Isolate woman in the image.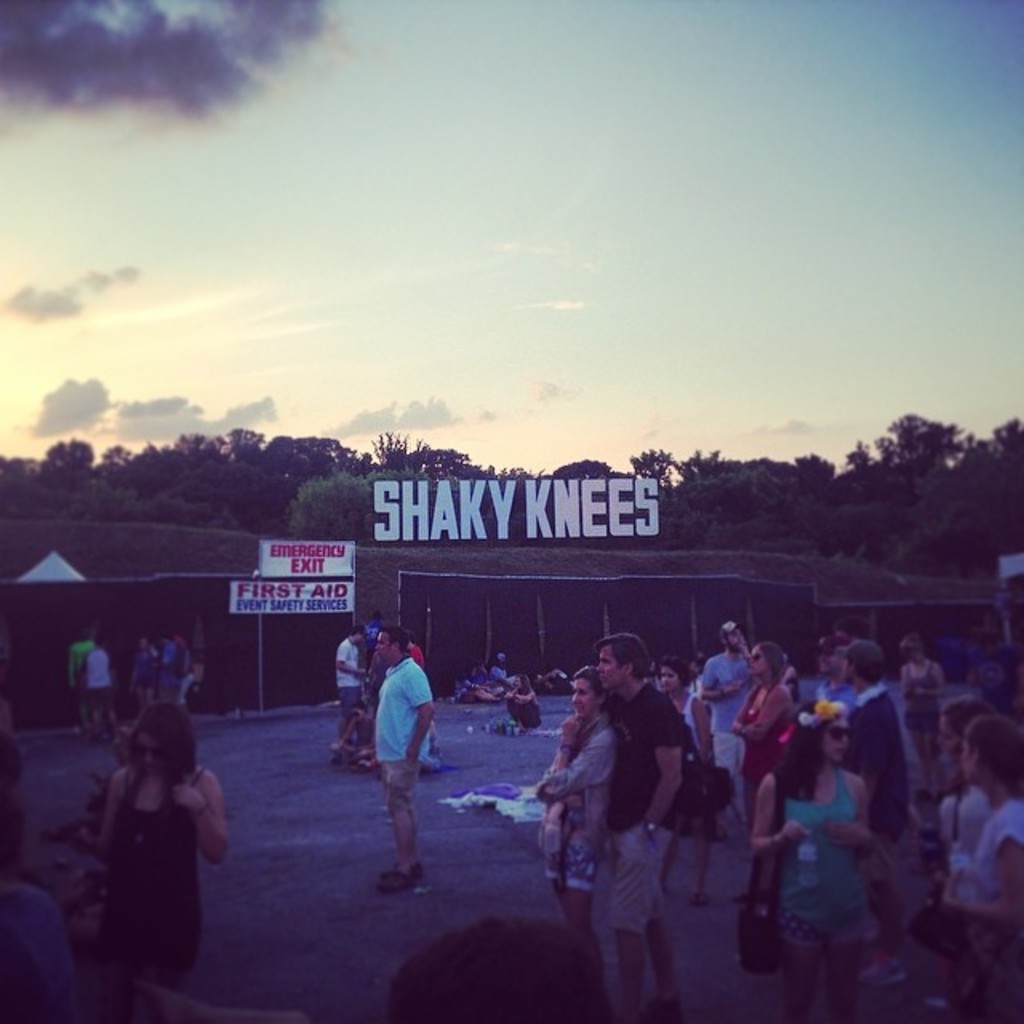
Isolated region: left=942, top=718, right=1022, bottom=1022.
